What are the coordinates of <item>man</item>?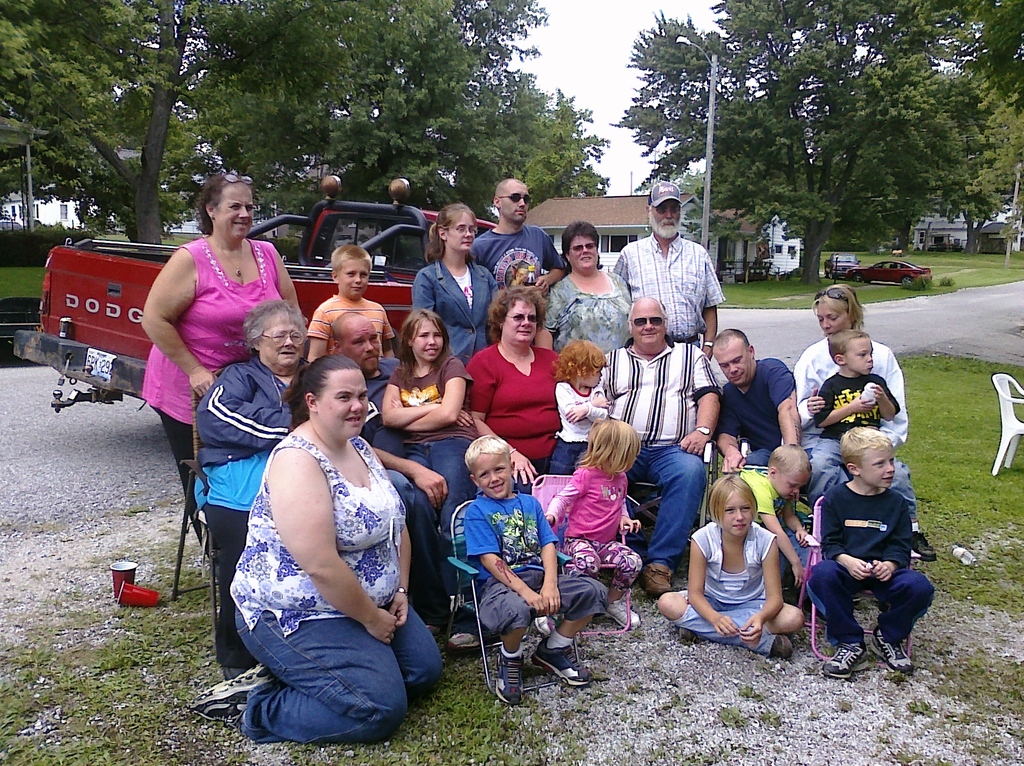
box=[467, 172, 568, 294].
